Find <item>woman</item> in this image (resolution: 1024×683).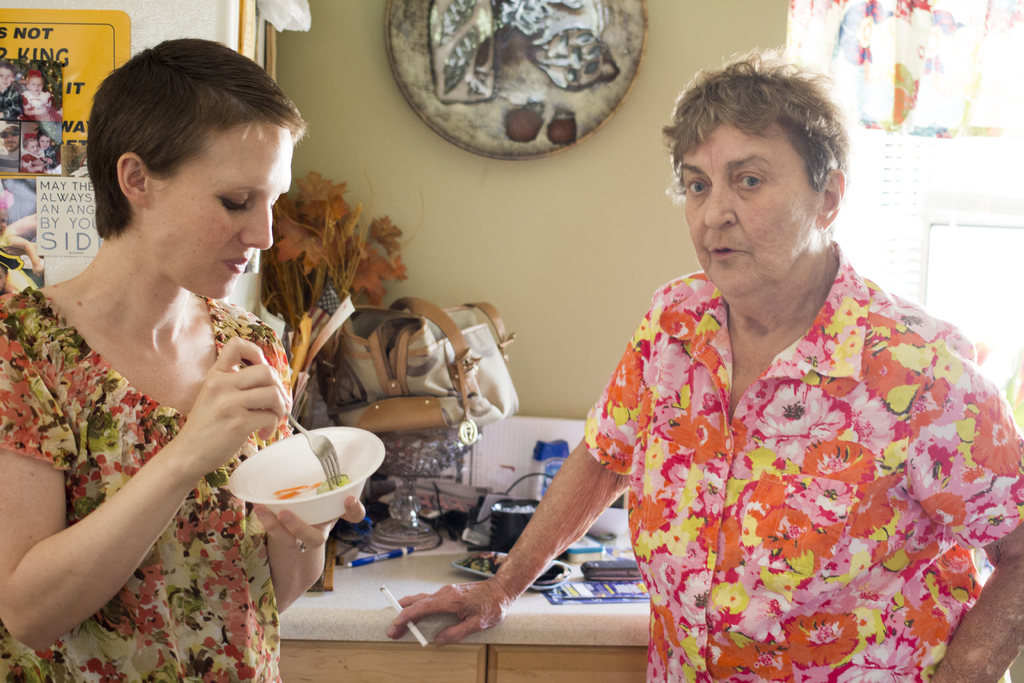
Rect(0, 34, 365, 682).
